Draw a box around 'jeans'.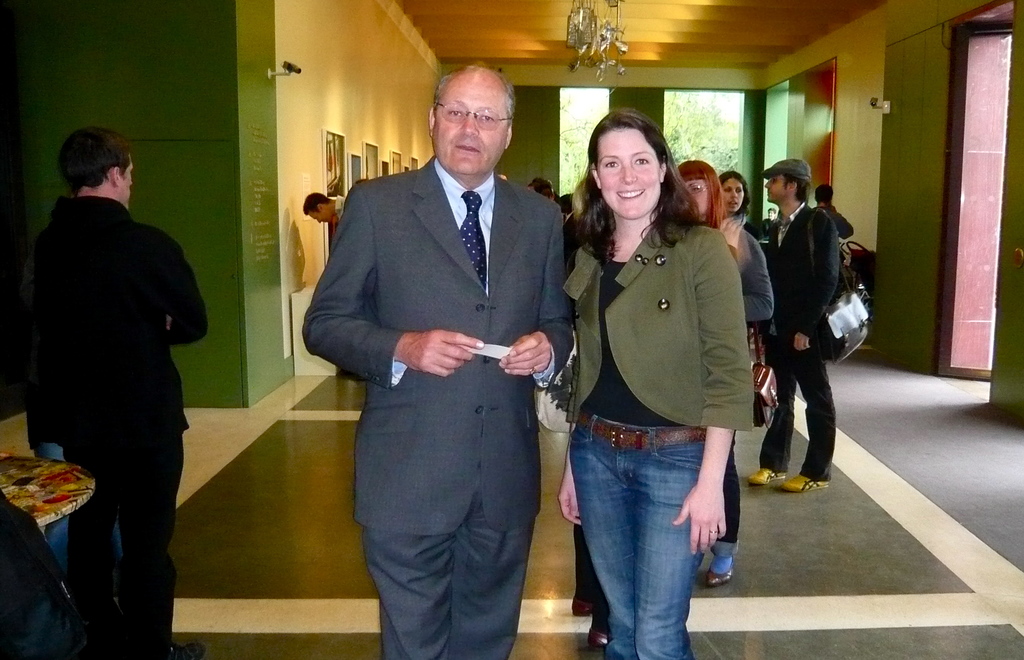
bbox=[566, 413, 706, 659].
